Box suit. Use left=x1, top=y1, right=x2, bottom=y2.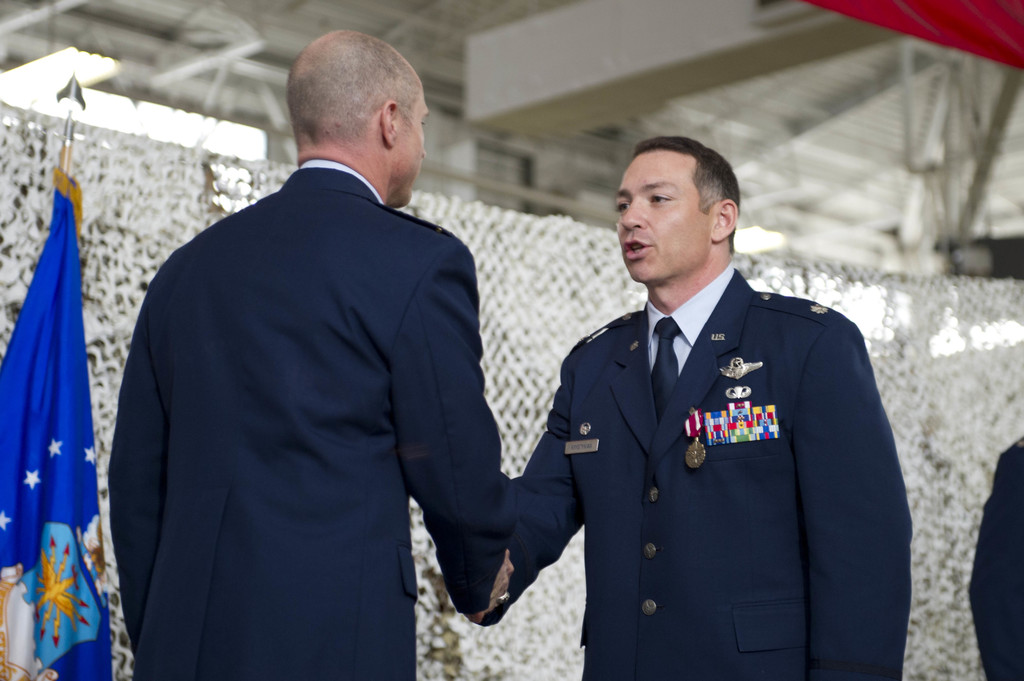
left=99, top=54, right=511, bottom=662.
